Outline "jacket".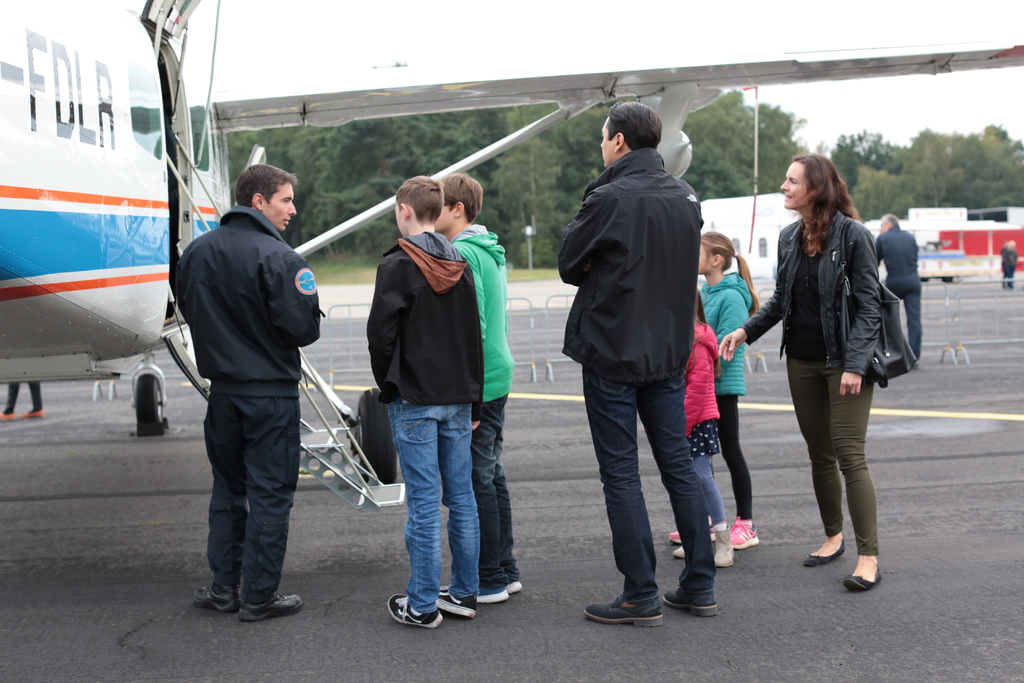
Outline: [682,318,723,437].
